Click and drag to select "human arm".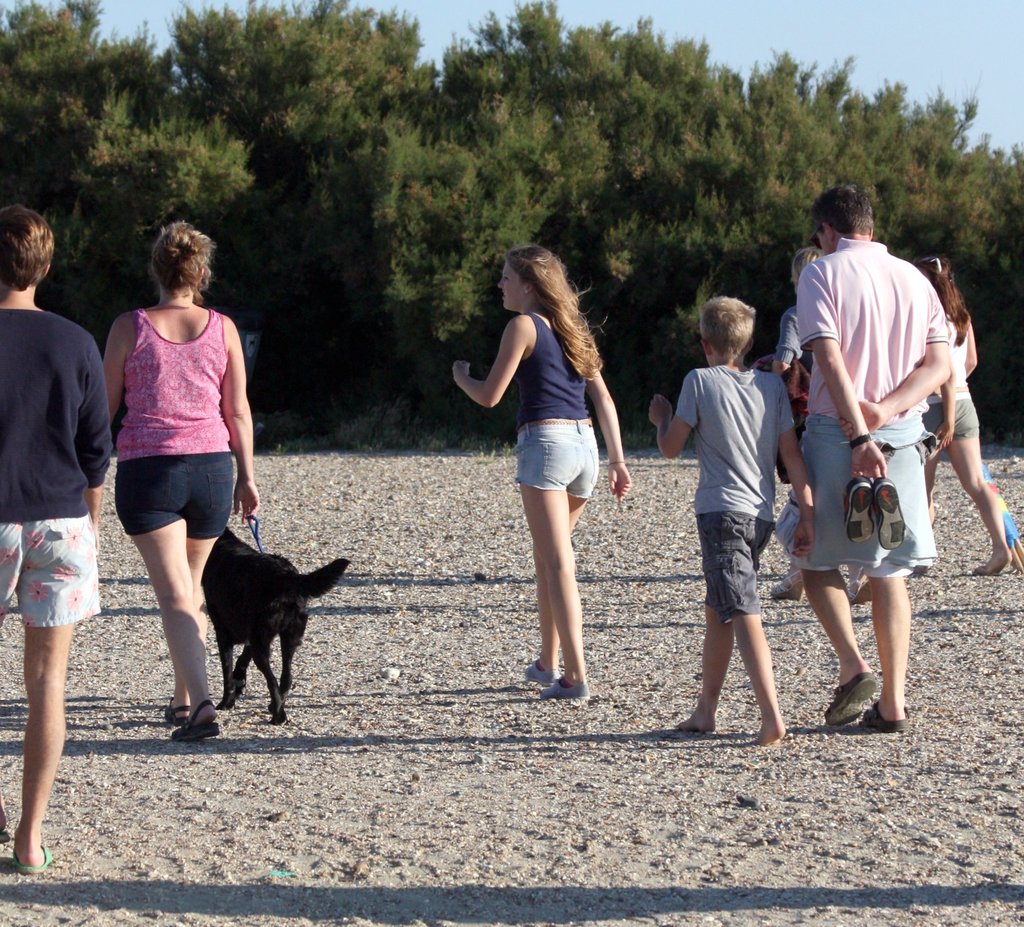
Selection: {"x1": 650, "y1": 376, "x2": 710, "y2": 460}.
